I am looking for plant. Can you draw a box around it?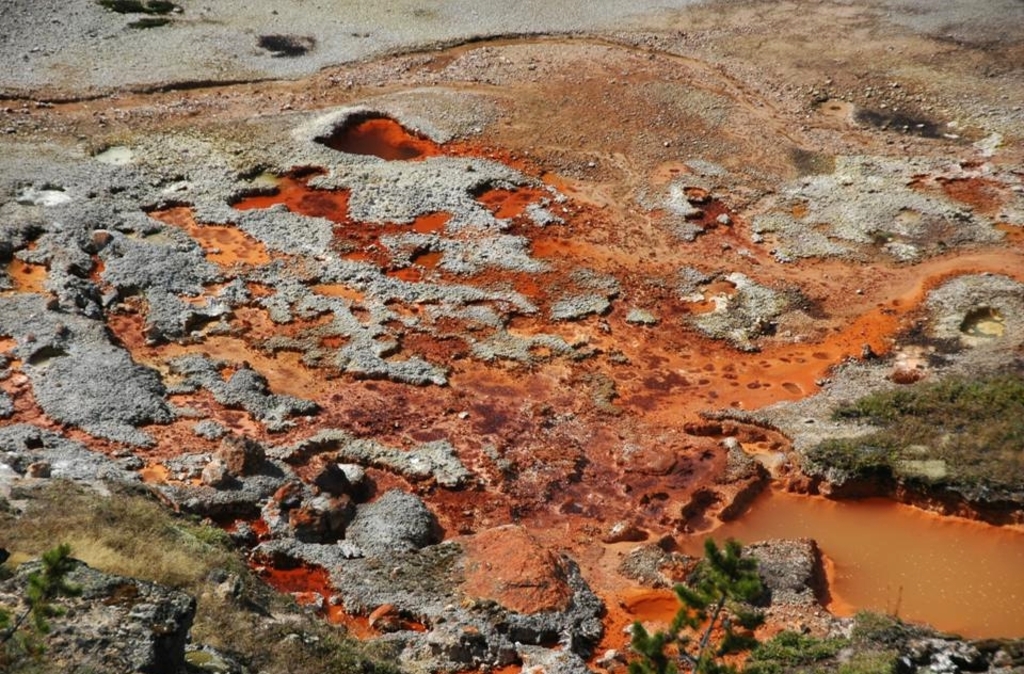
Sure, the bounding box is select_region(0, 535, 84, 671).
